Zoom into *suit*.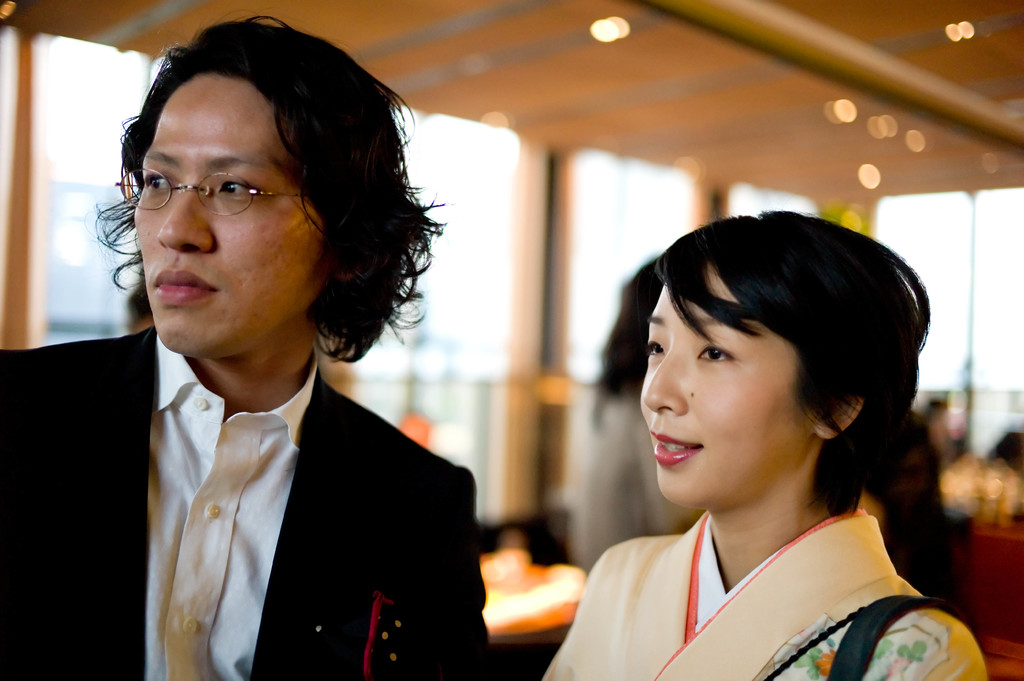
Zoom target: locate(69, 67, 493, 678).
